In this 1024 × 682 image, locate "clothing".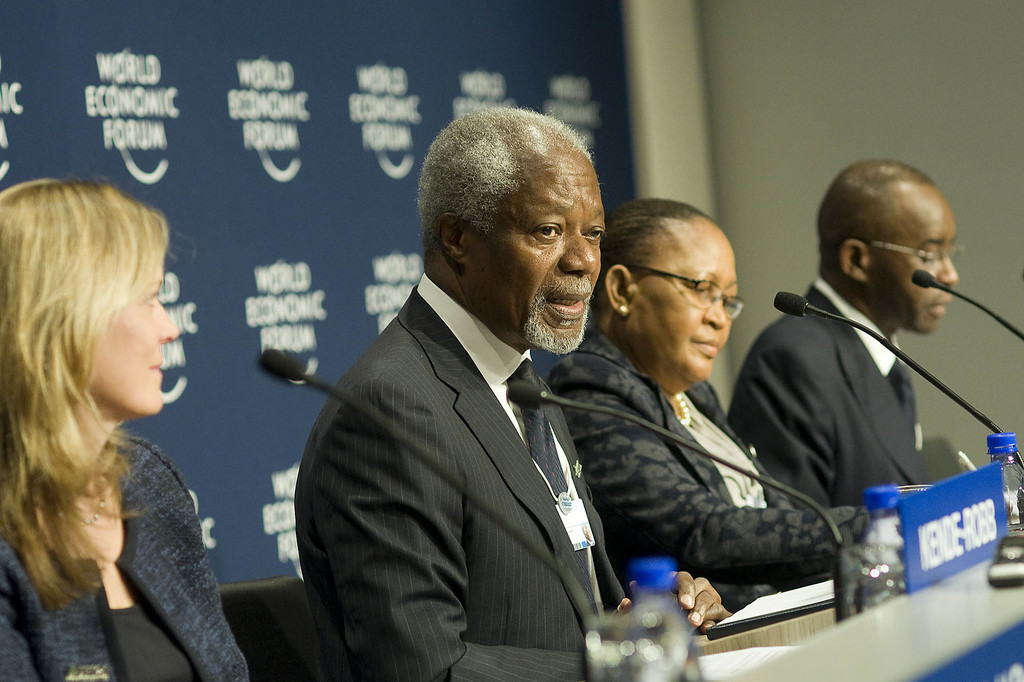
Bounding box: rect(0, 419, 244, 681).
